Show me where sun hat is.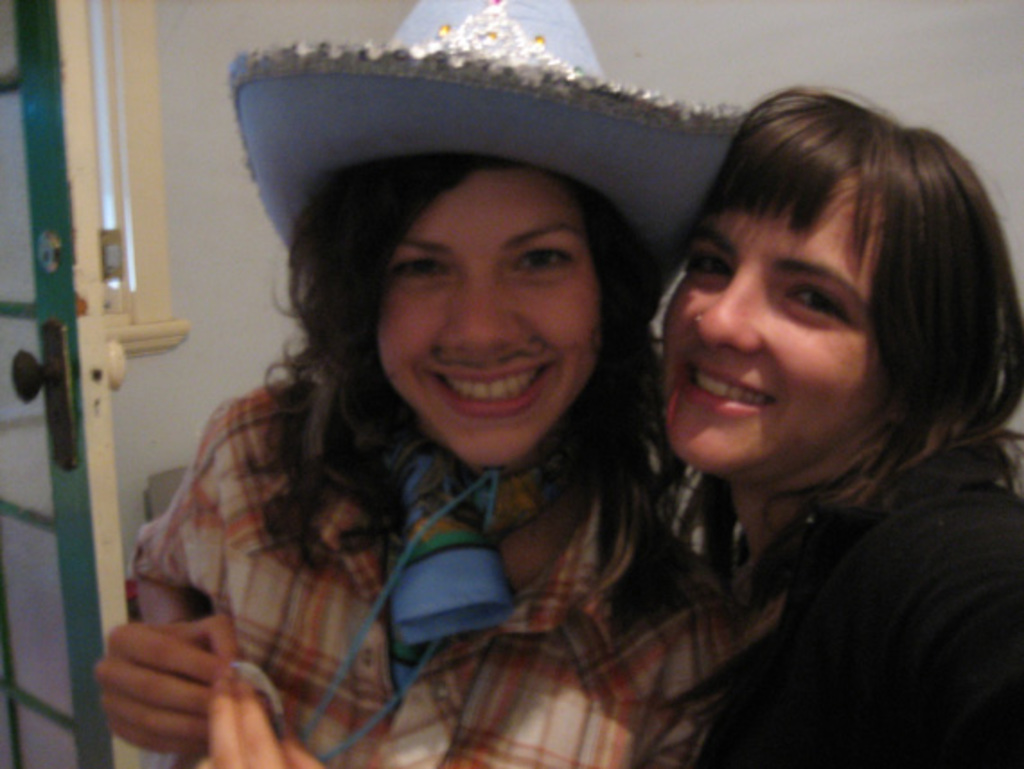
sun hat is at 226, 0, 751, 325.
